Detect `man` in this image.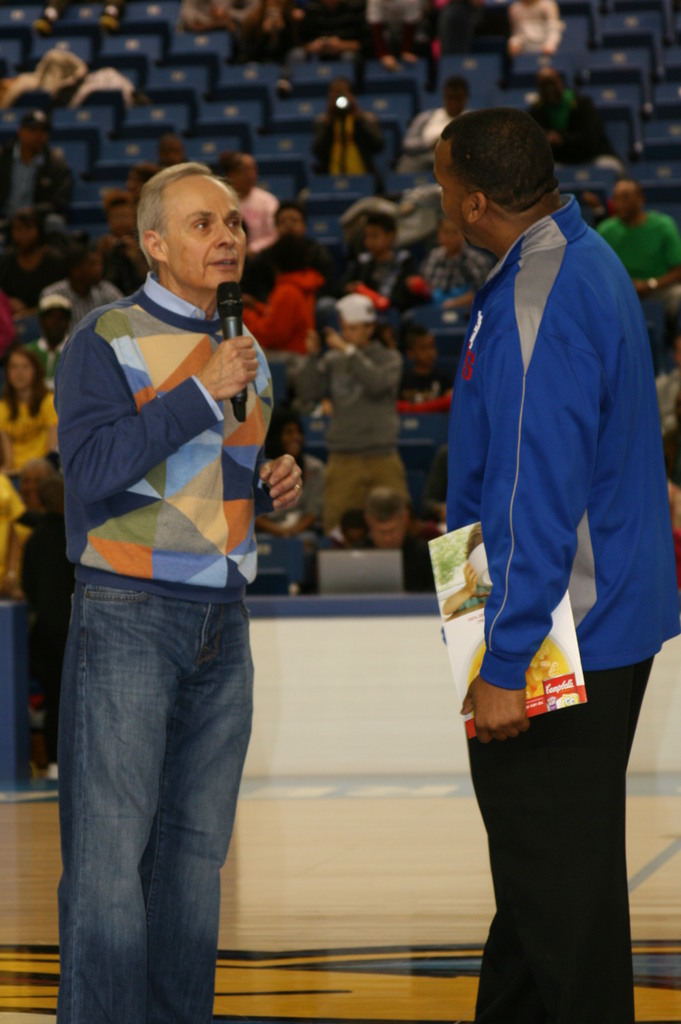
Detection: left=51, top=156, right=310, bottom=1023.
